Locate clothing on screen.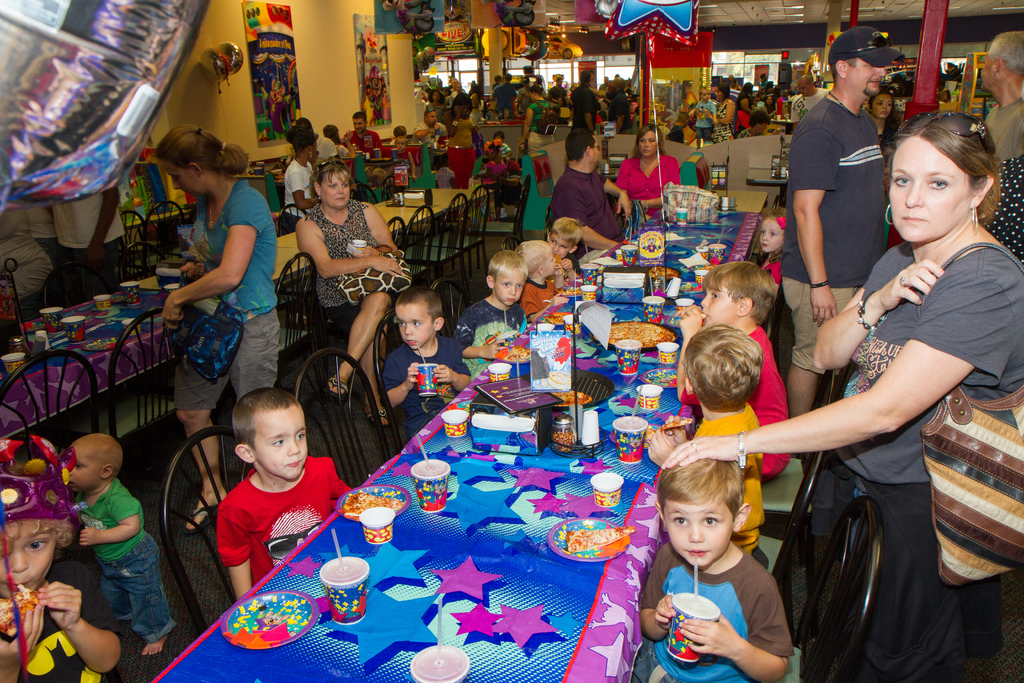
On screen at detection(691, 99, 716, 133).
